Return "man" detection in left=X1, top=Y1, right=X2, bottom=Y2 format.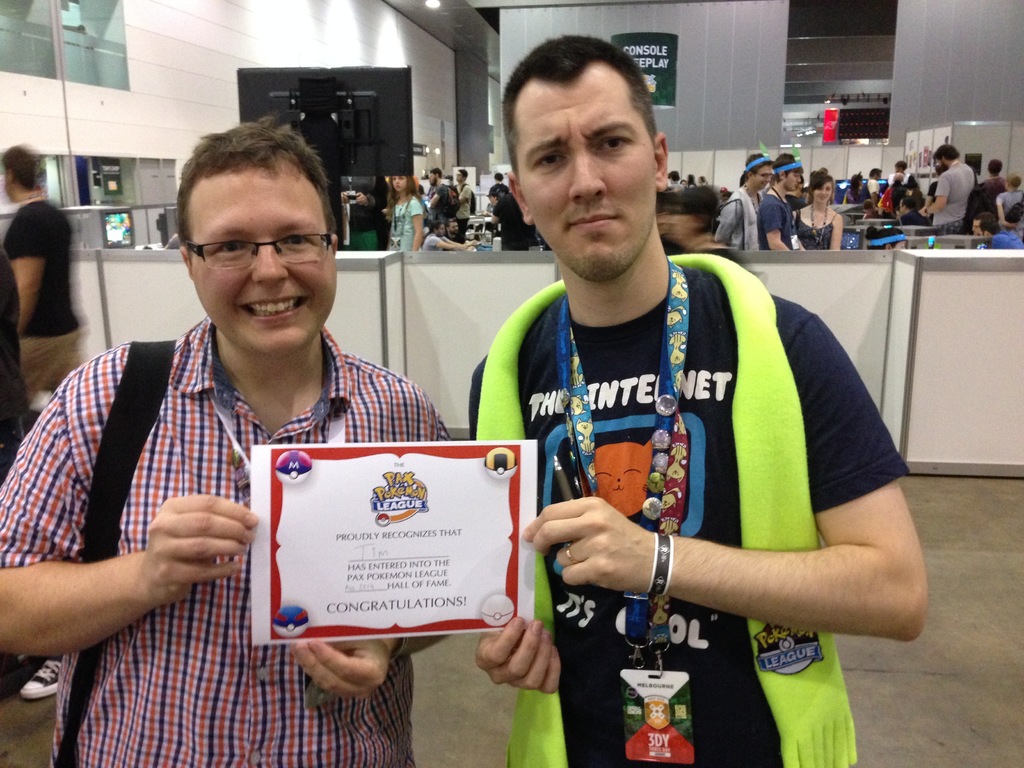
left=983, top=221, right=1023, bottom=246.
